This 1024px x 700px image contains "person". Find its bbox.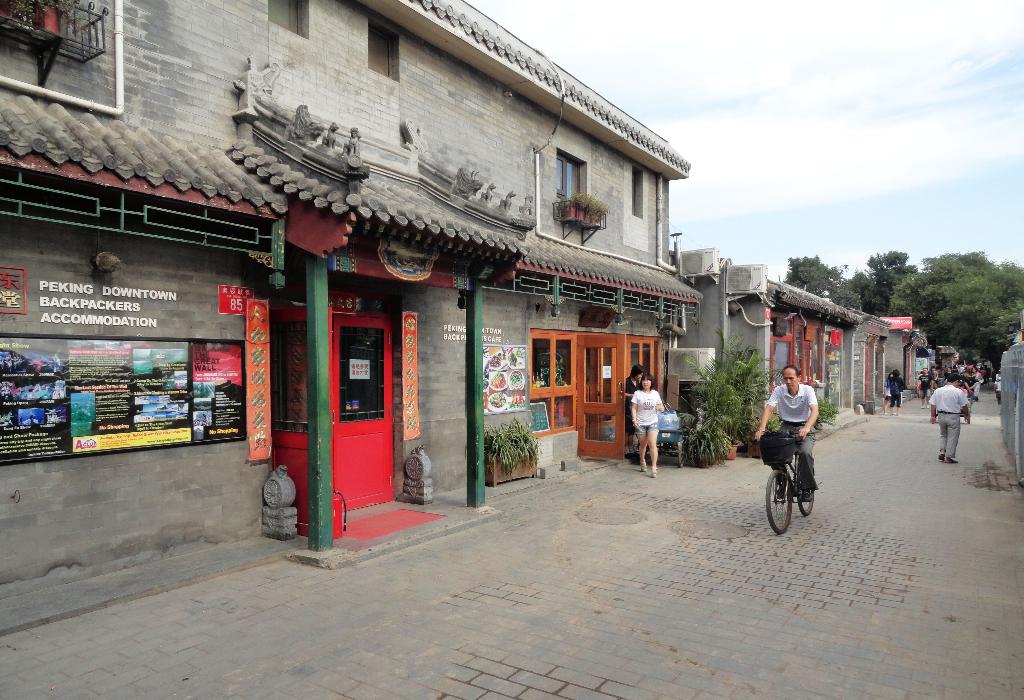
(x1=893, y1=367, x2=905, y2=408).
